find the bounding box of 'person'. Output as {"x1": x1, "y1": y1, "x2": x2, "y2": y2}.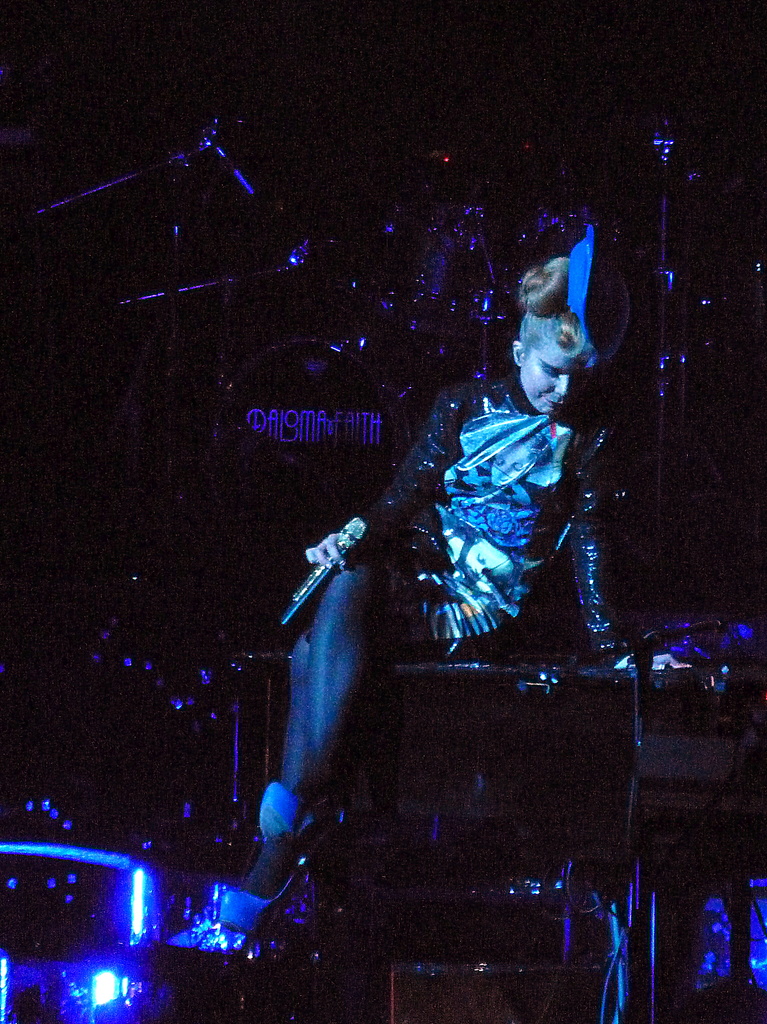
{"x1": 159, "y1": 242, "x2": 700, "y2": 961}.
